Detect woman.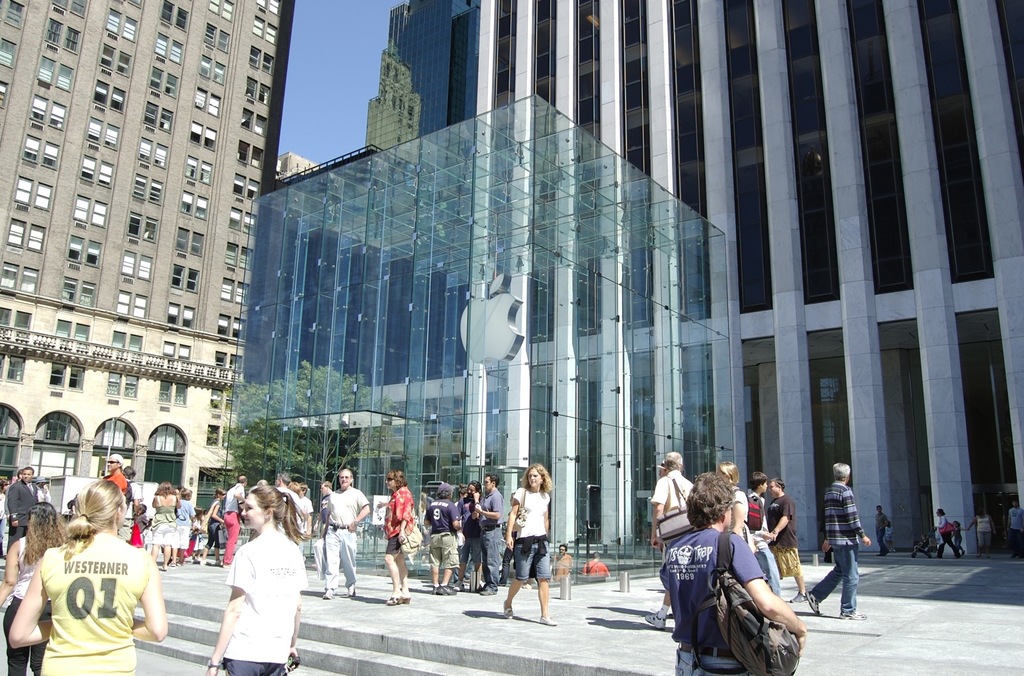
Detected at (x1=5, y1=475, x2=173, y2=675).
